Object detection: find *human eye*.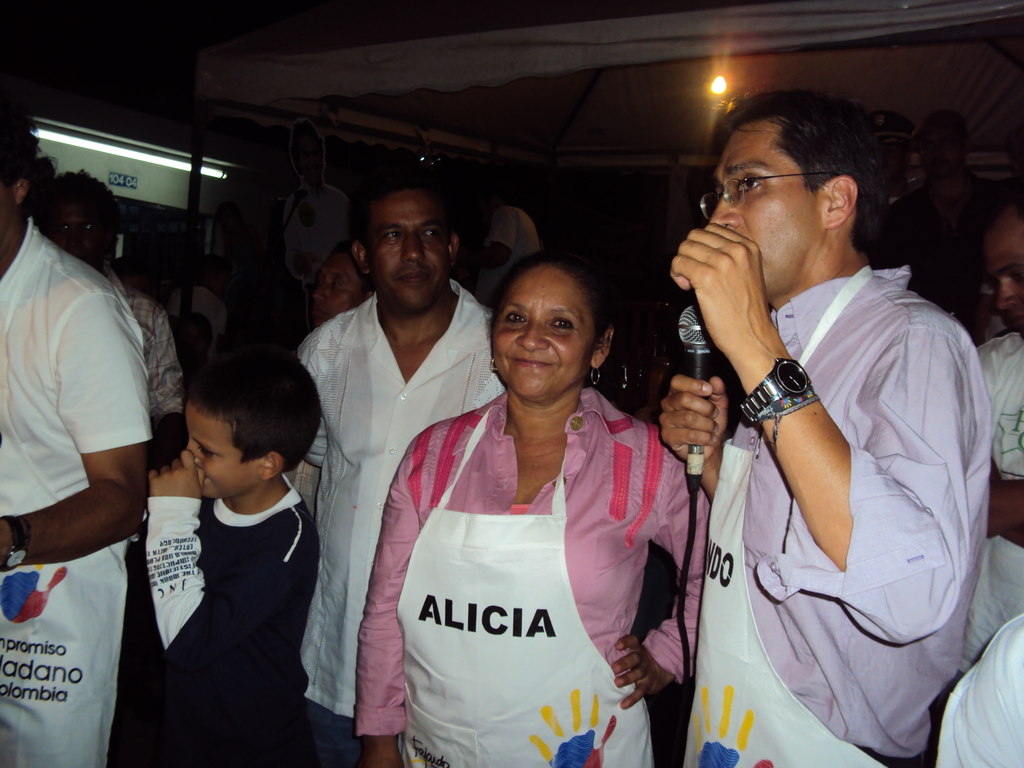
<box>543,313,584,332</box>.
